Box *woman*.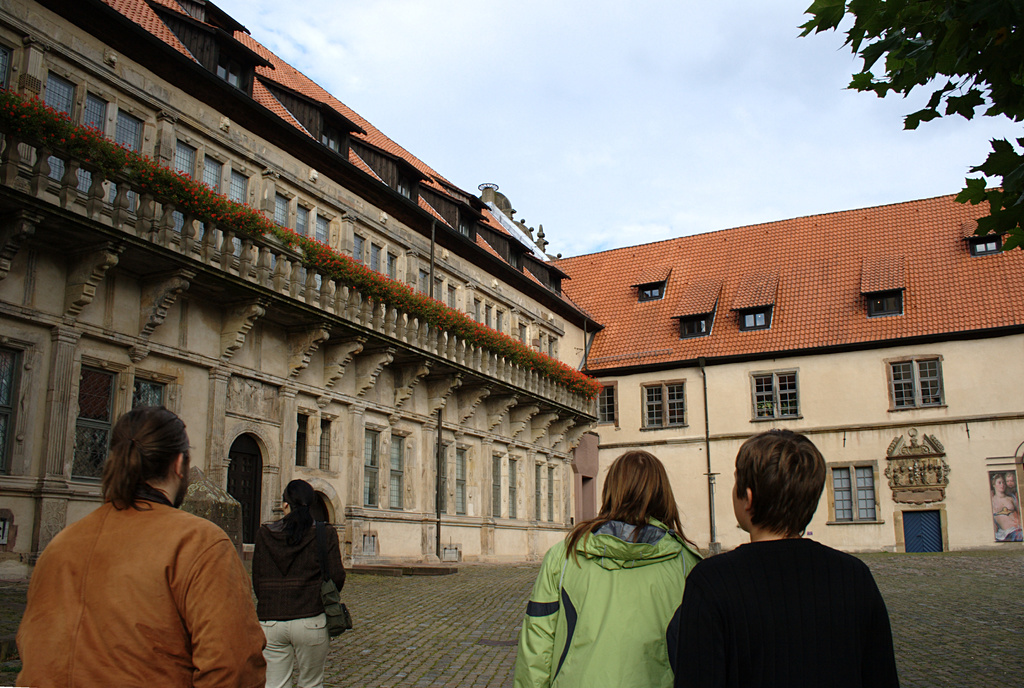
<box>984,472,1022,543</box>.
